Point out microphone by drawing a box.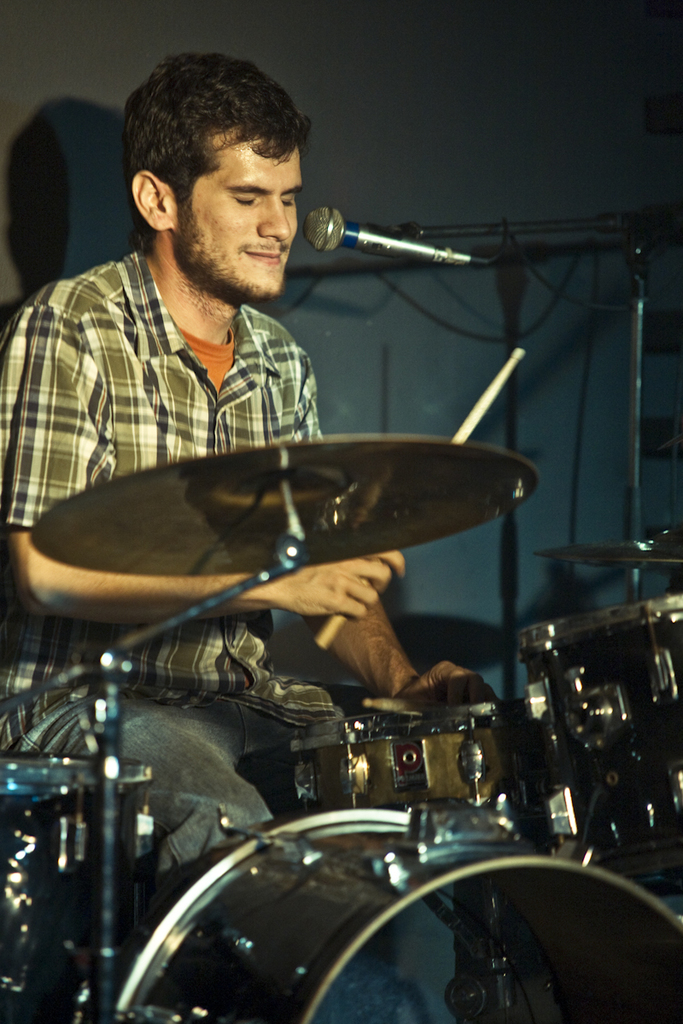
(left=299, top=210, right=499, bottom=265).
